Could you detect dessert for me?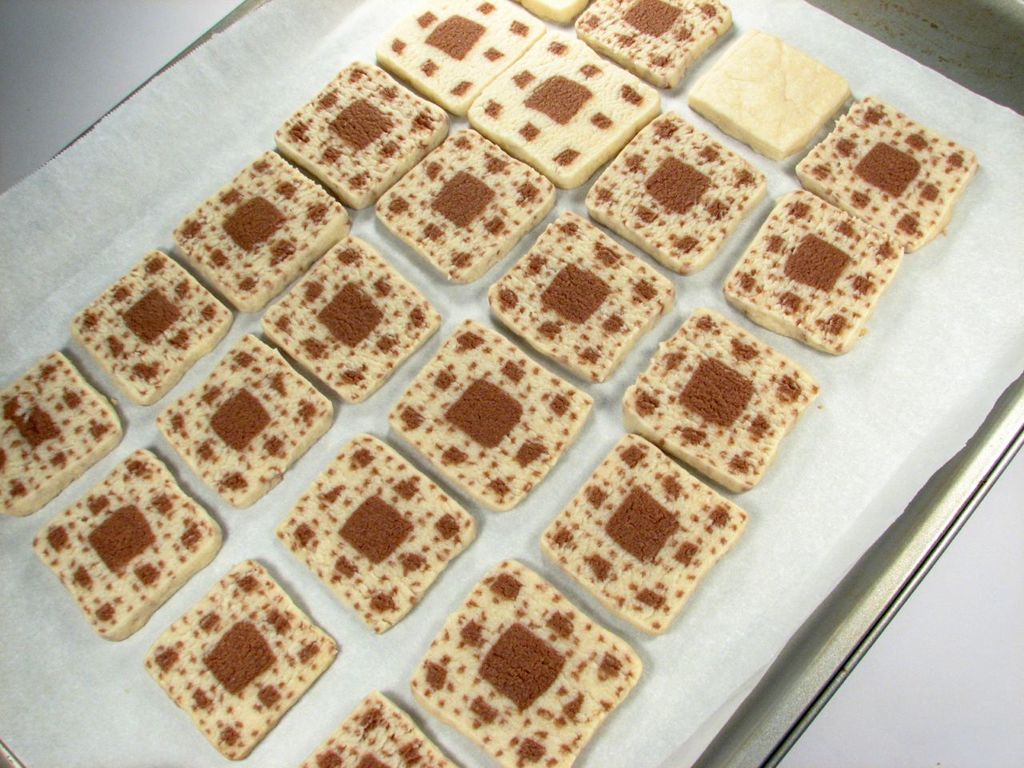
Detection result: BBox(169, 322, 325, 506).
